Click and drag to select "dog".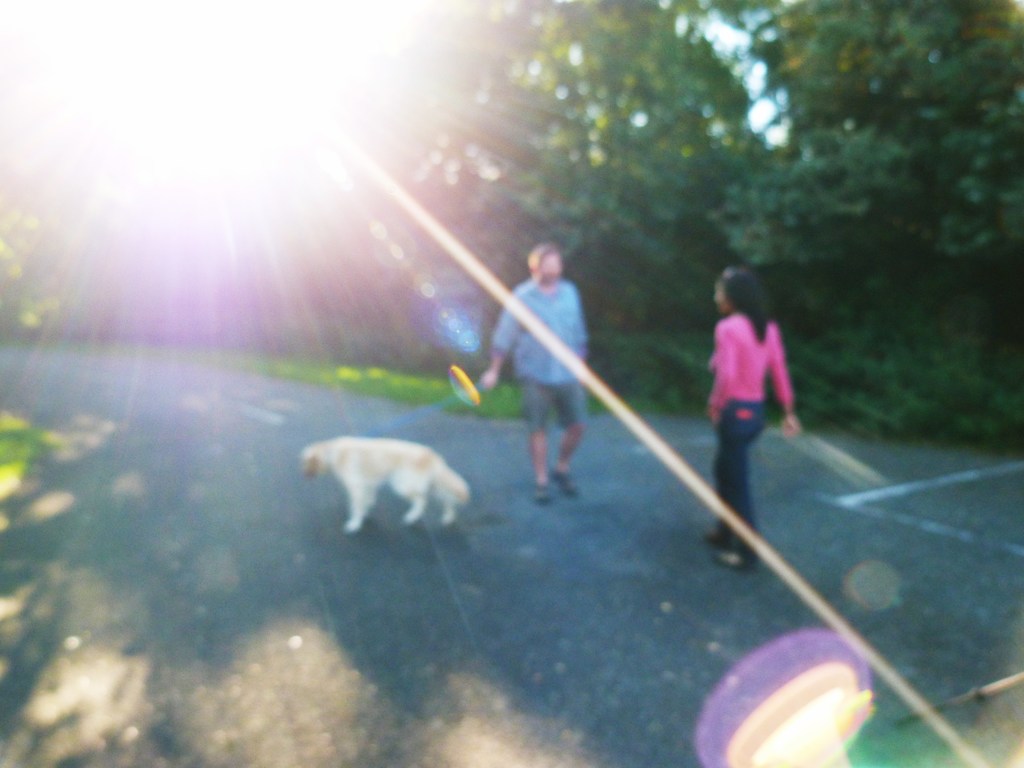
Selection: <region>298, 439, 470, 533</region>.
